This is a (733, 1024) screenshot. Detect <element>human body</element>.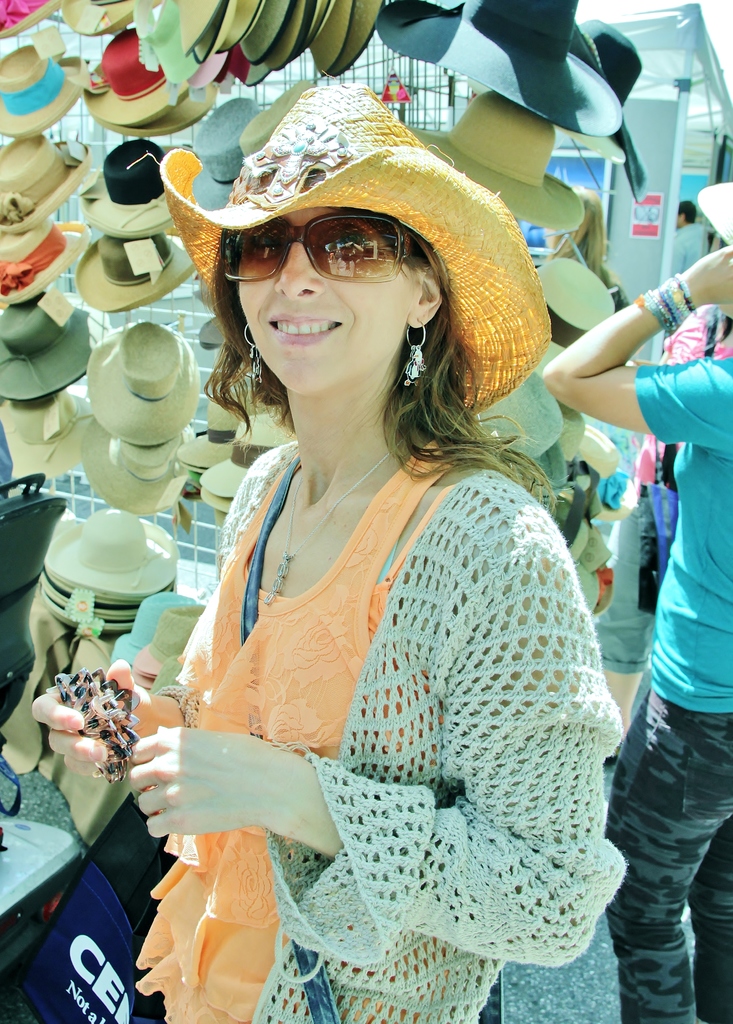
bbox=(537, 172, 732, 1015).
